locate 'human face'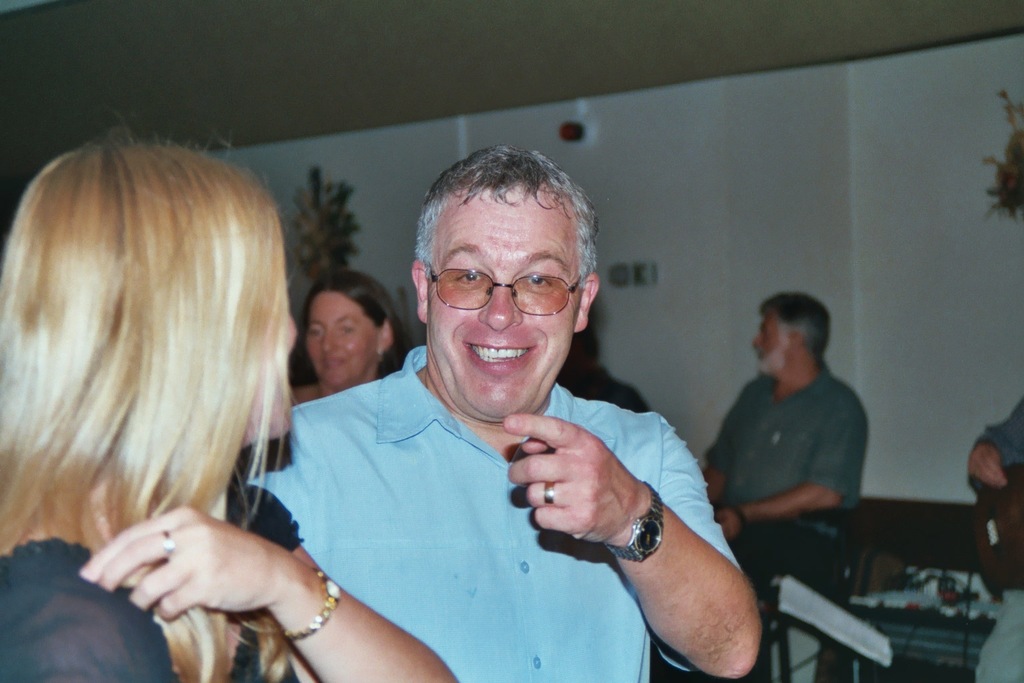
bbox(753, 311, 794, 372)
